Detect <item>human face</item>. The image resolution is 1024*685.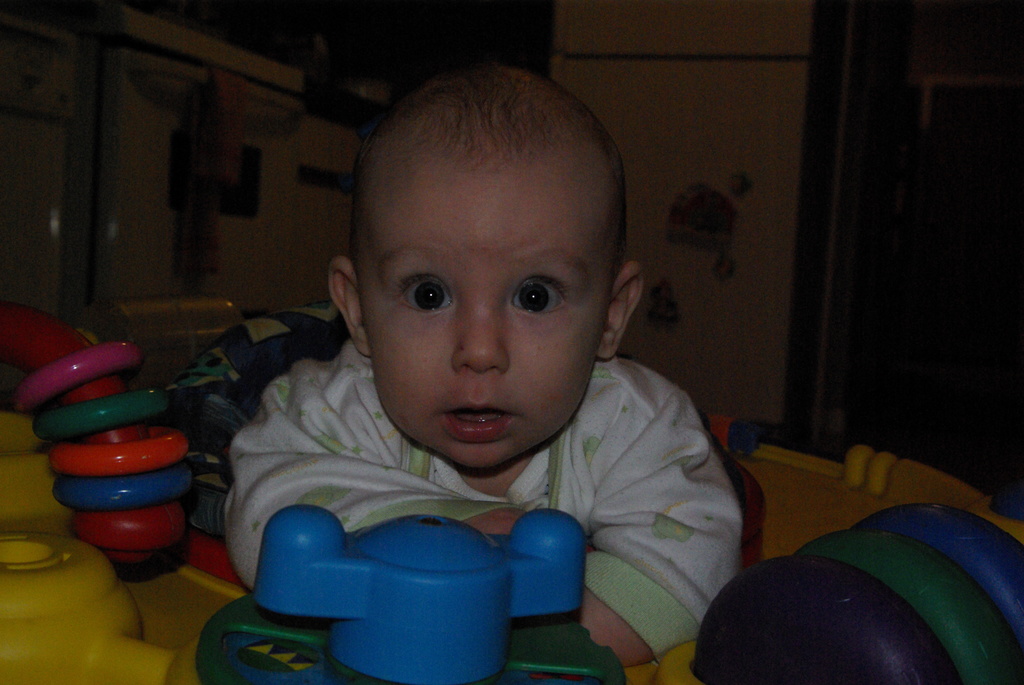
[360,184,602,475].
